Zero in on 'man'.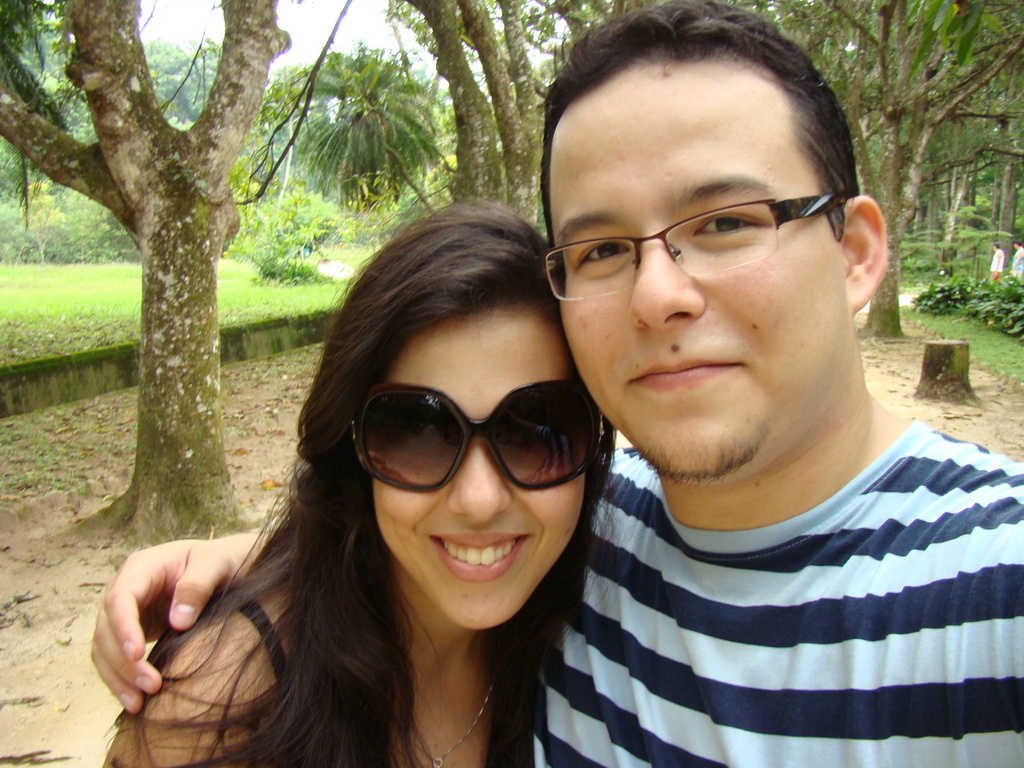
Zeroed in: l=87, t=0, r=1023, b=767.
